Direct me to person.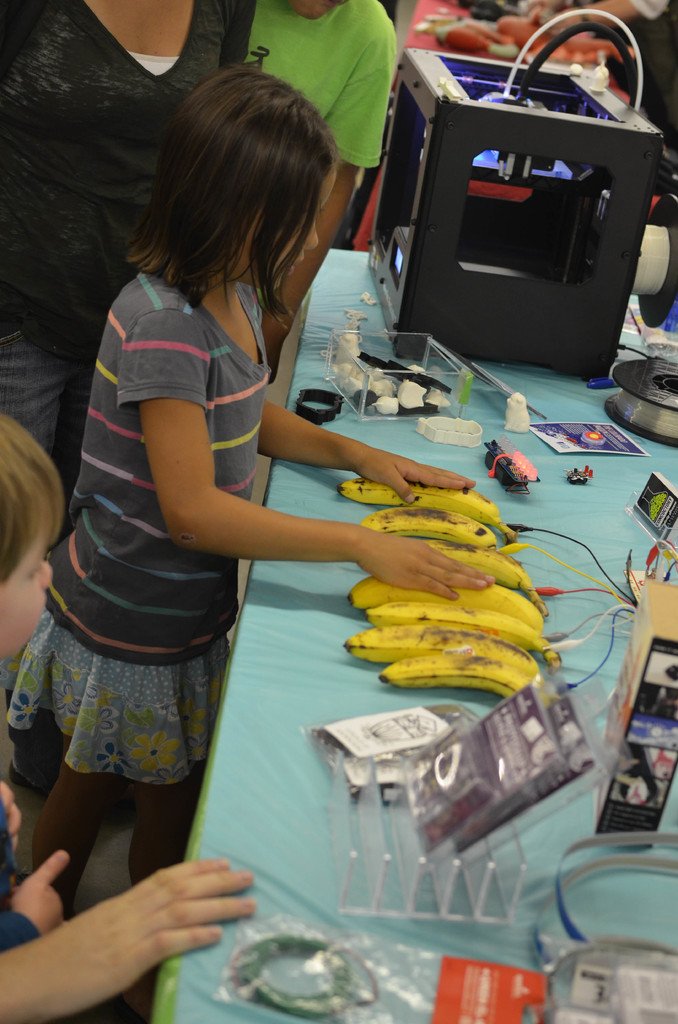
Direction: detection(0, 415, 254, 1023).
